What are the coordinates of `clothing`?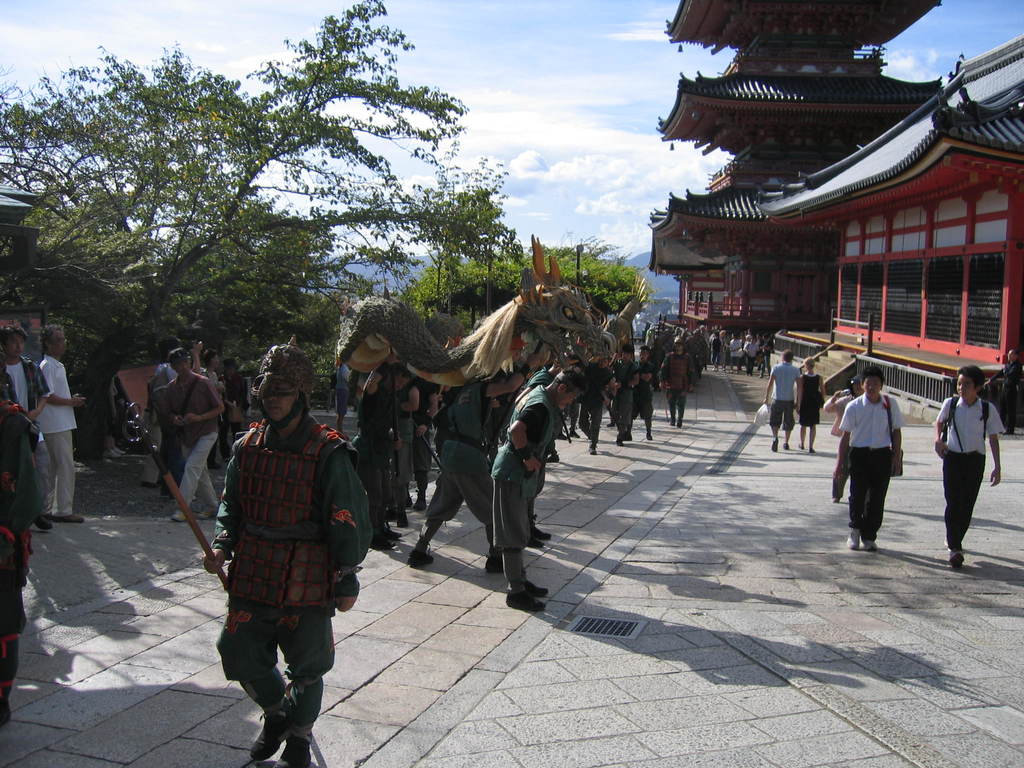
box=[988, 357, 1023, 433].
